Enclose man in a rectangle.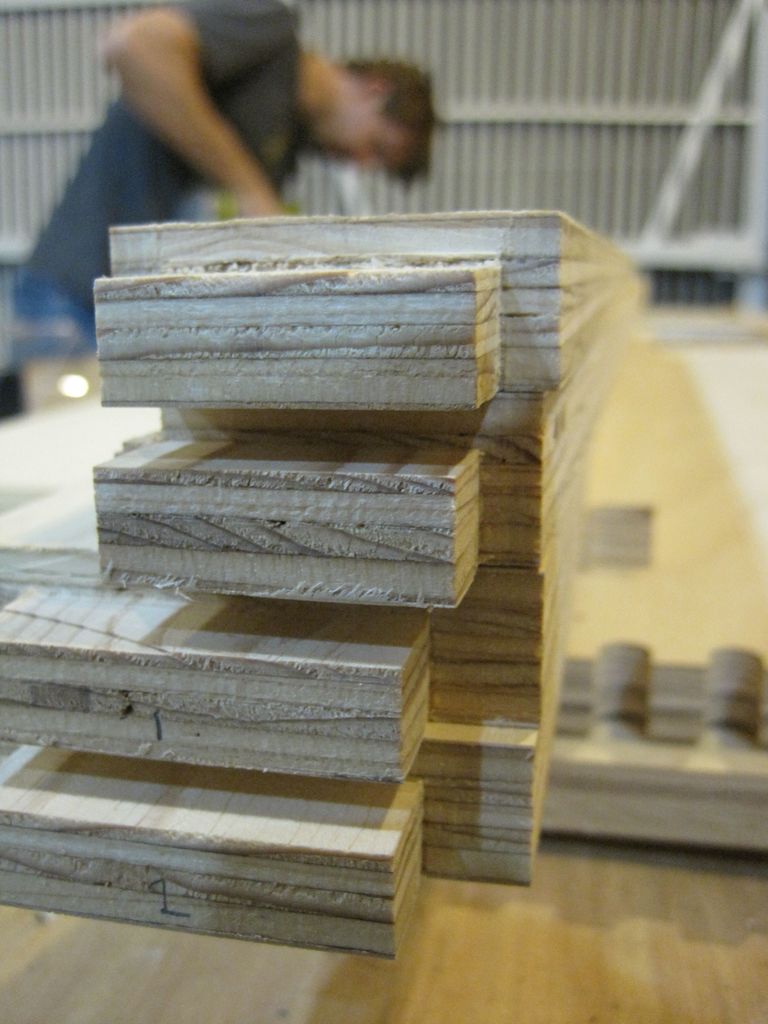
x1=8 y1=6 x2=524 y2=211.
